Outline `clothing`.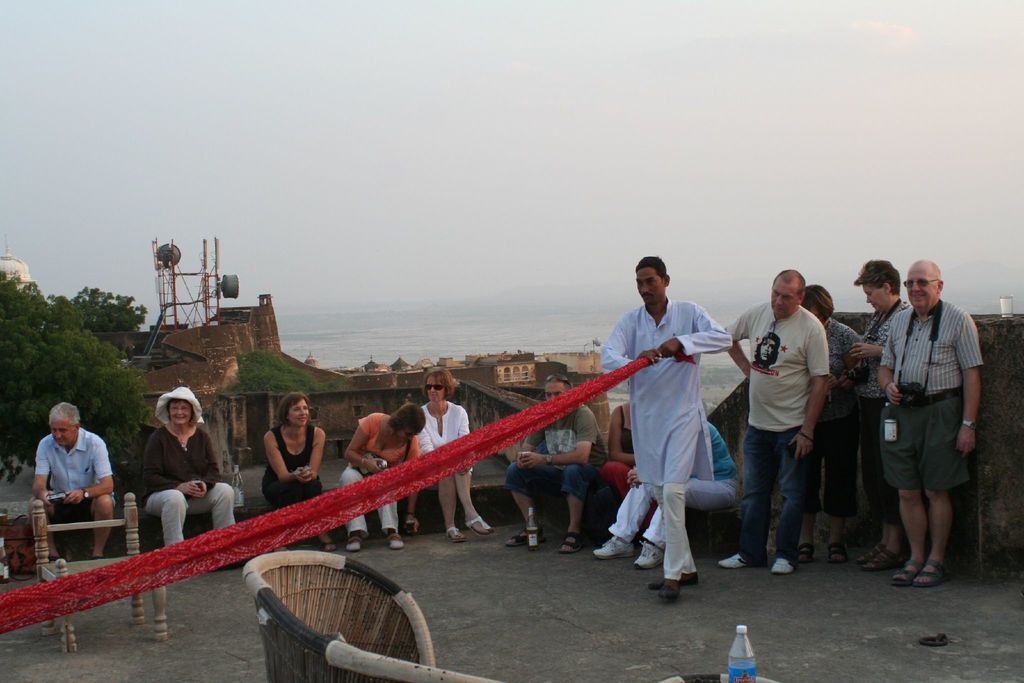
Outline: box=[140, 425, 240, 548].
